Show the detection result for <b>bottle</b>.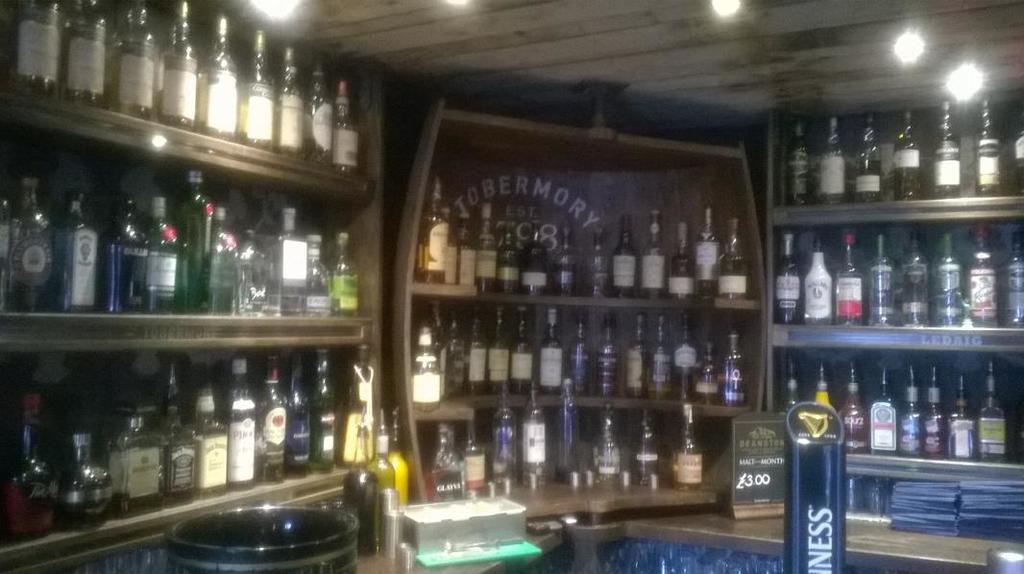
[444, 310, 463, 404].
